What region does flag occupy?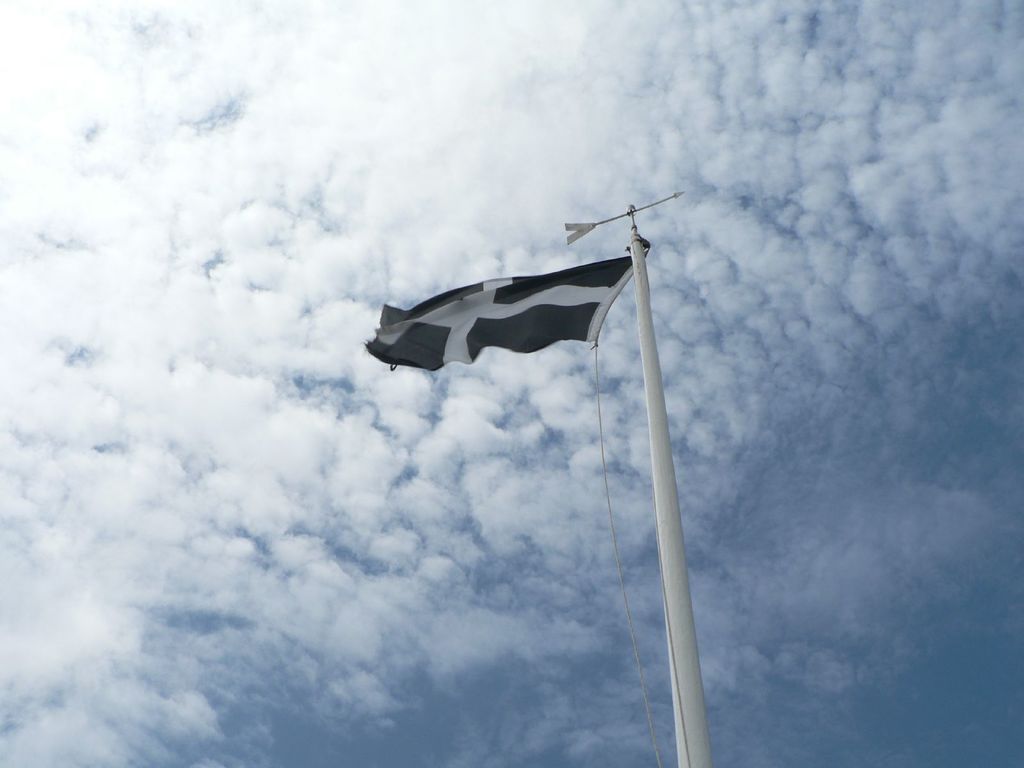
[362,233,651,369].
